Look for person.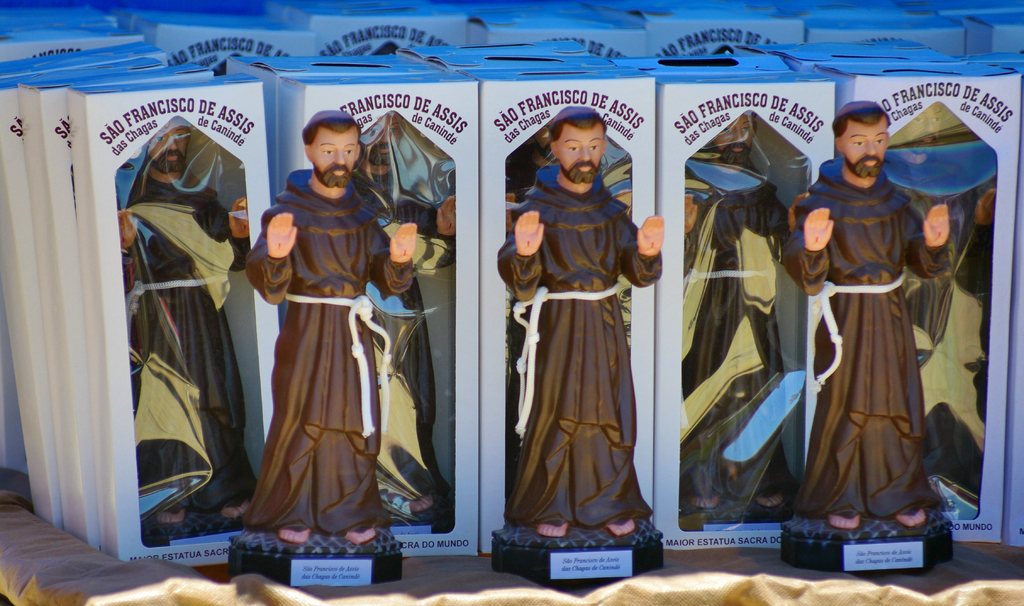
Found: select_region(786, 97, 952, 528).
